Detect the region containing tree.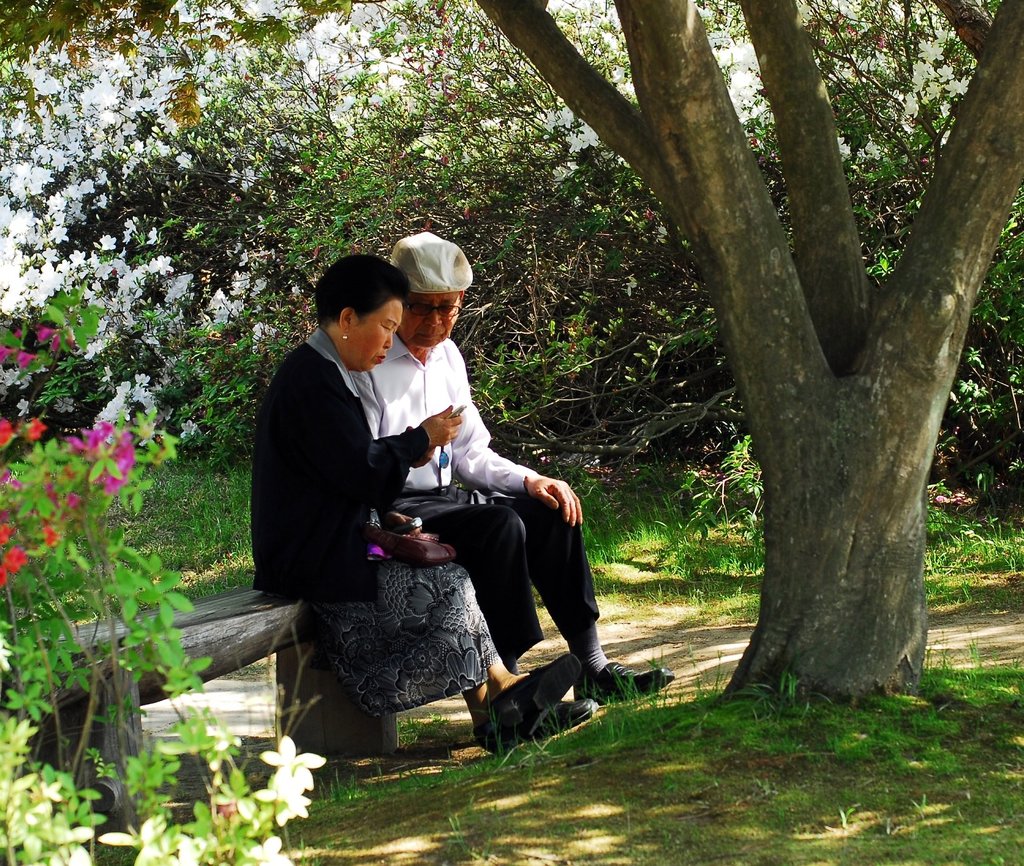
box(467, 0, 1023, 689).
